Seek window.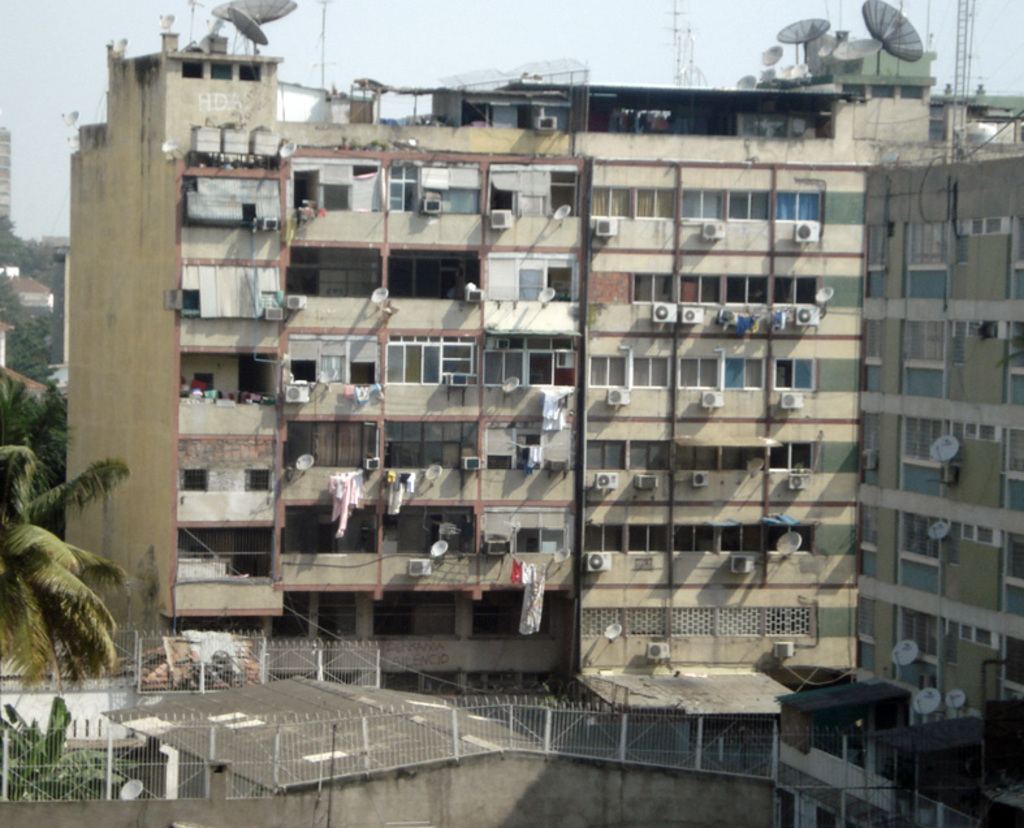
l=181, t=264, r=285, b=315.
